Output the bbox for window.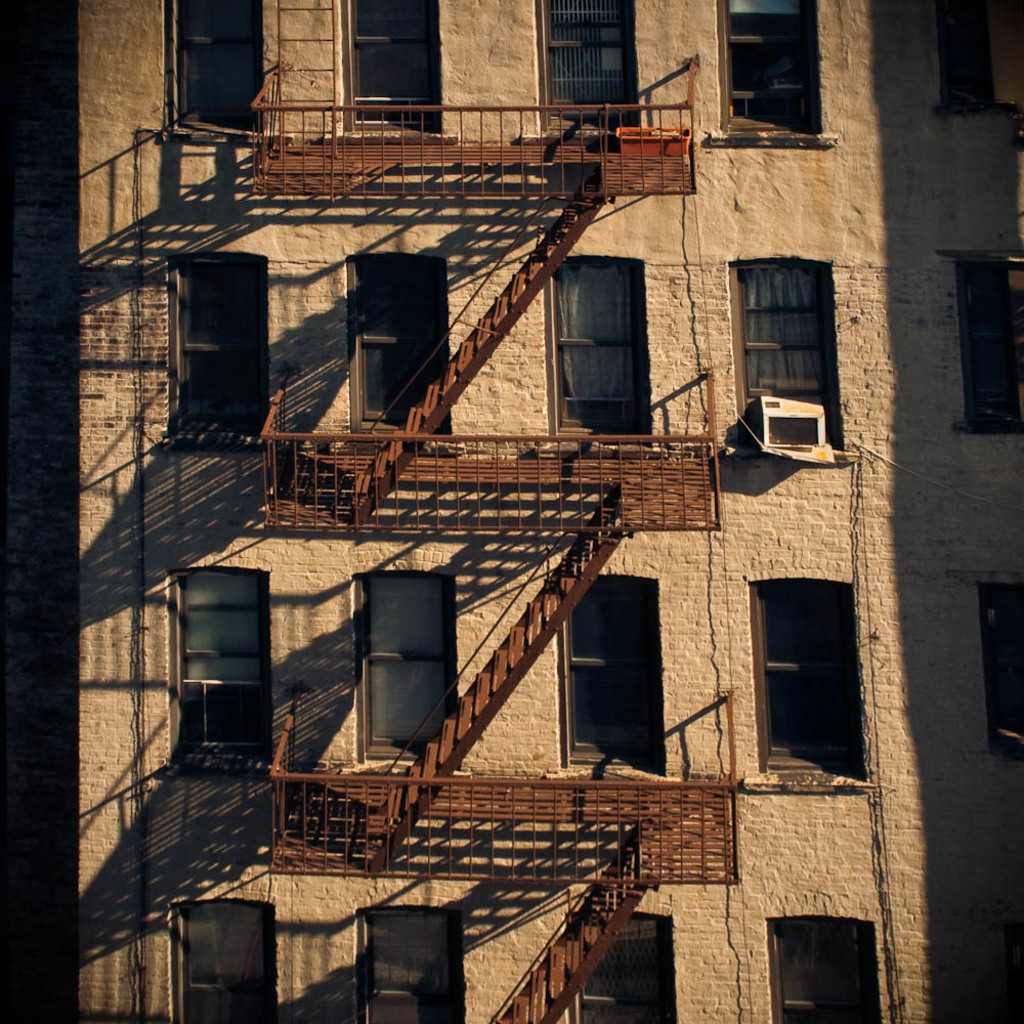
bbox(169, 260, 264, 452).
